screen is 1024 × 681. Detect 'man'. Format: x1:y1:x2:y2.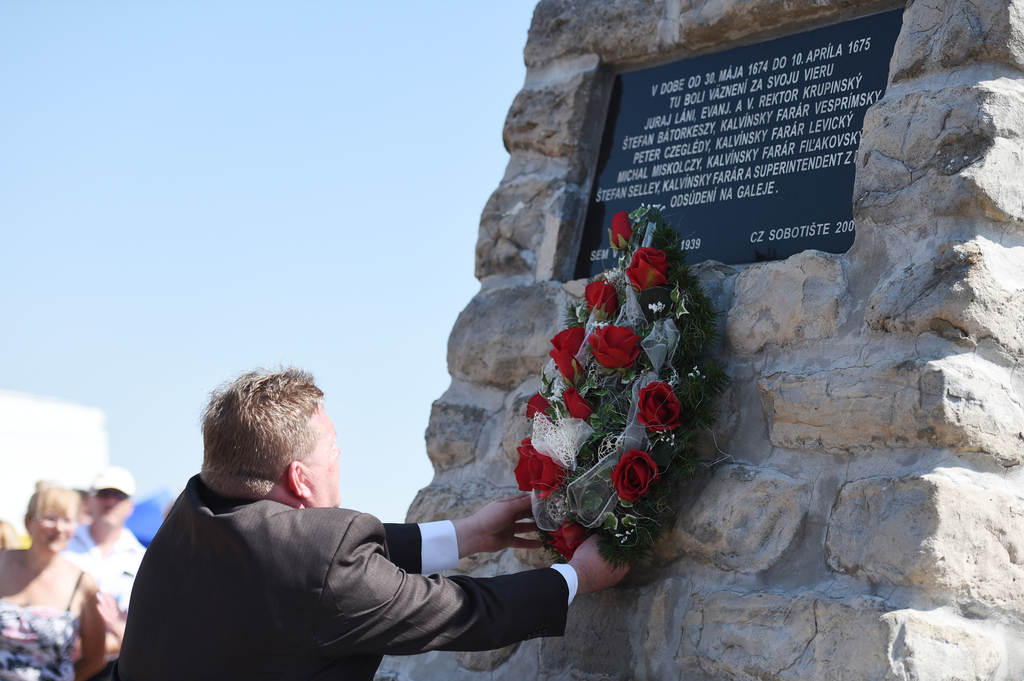
60:468:141:680.
